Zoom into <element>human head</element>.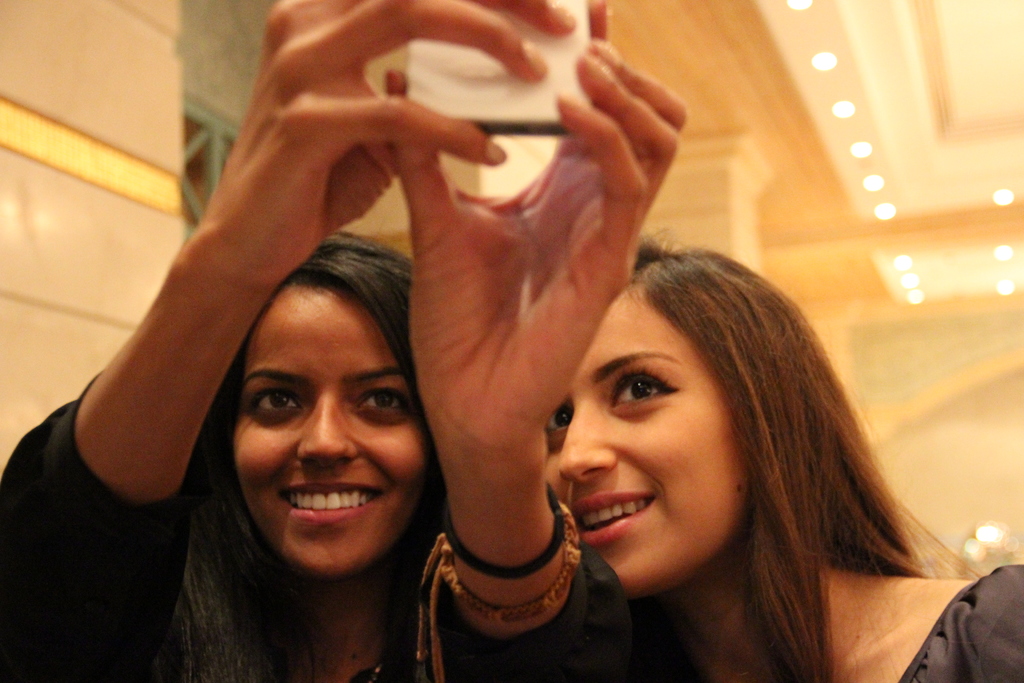
Zoom target: (x1=538, y1=229, x2=821, y2=574).
